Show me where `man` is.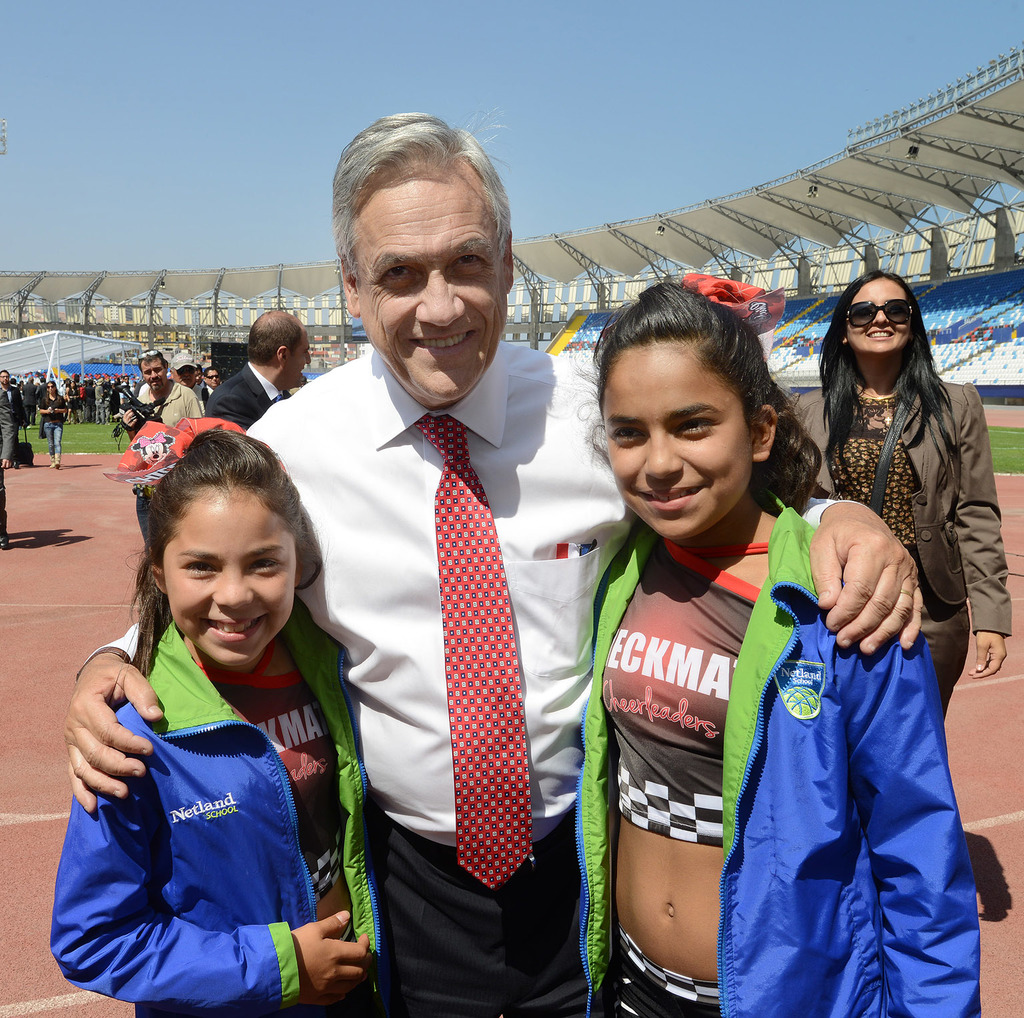
`man` is at (0, 369, 27, 470).
